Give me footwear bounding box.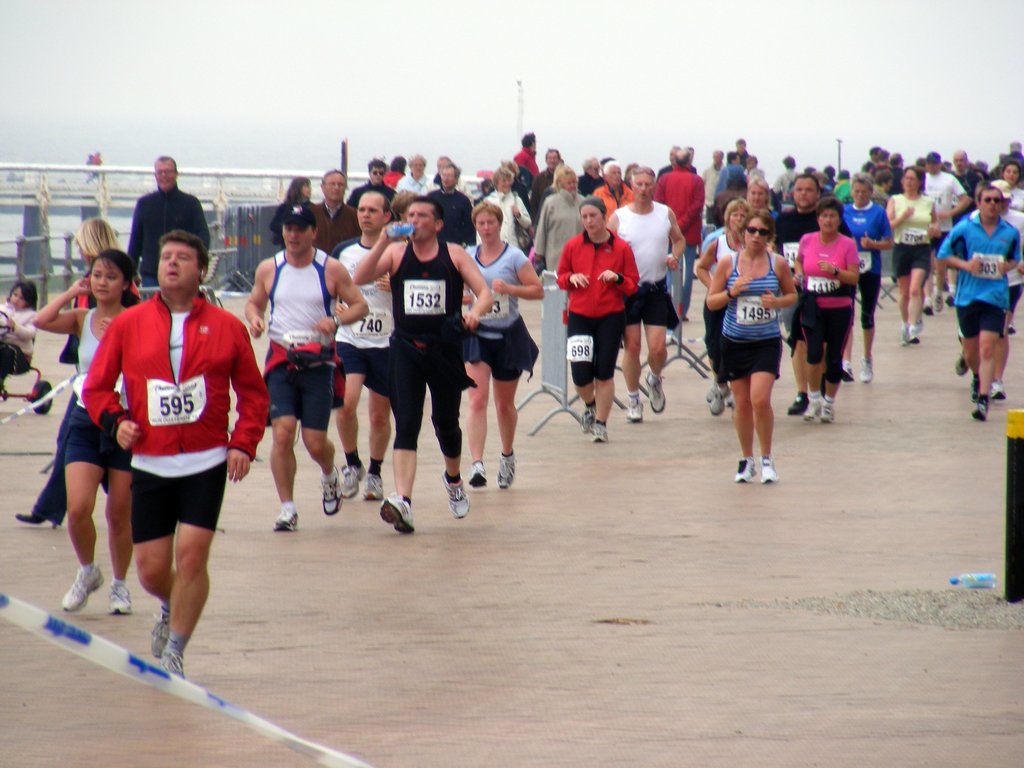
[989, 379, 1007, 401].
